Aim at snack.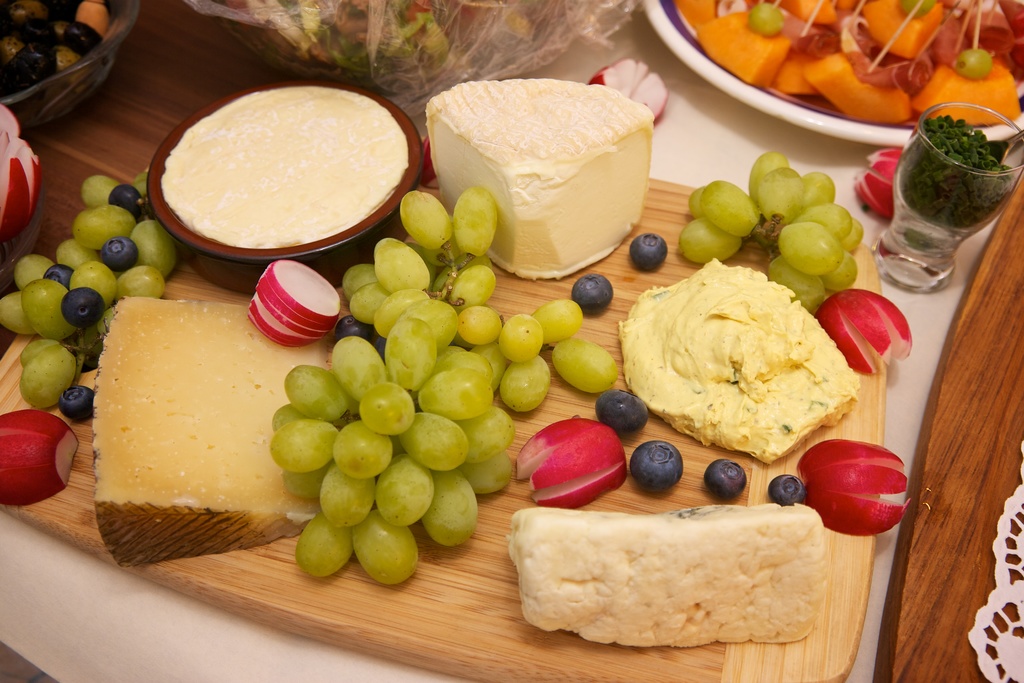
Aimed at box=[163, 89, 420, 256].
